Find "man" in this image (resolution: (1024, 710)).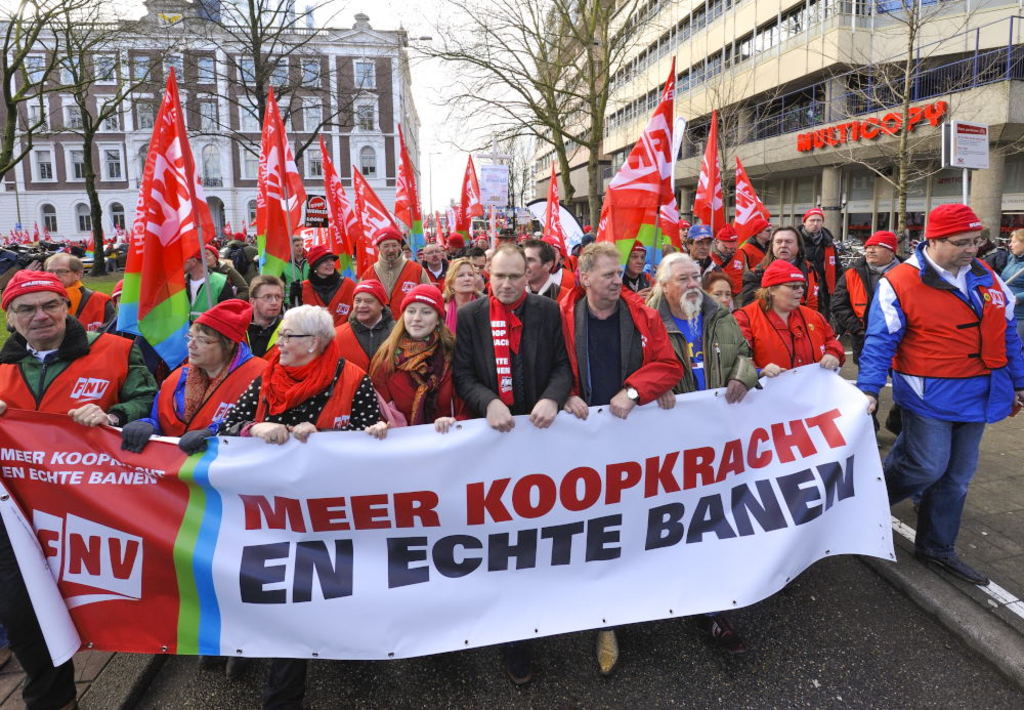
248 275 287 358.
